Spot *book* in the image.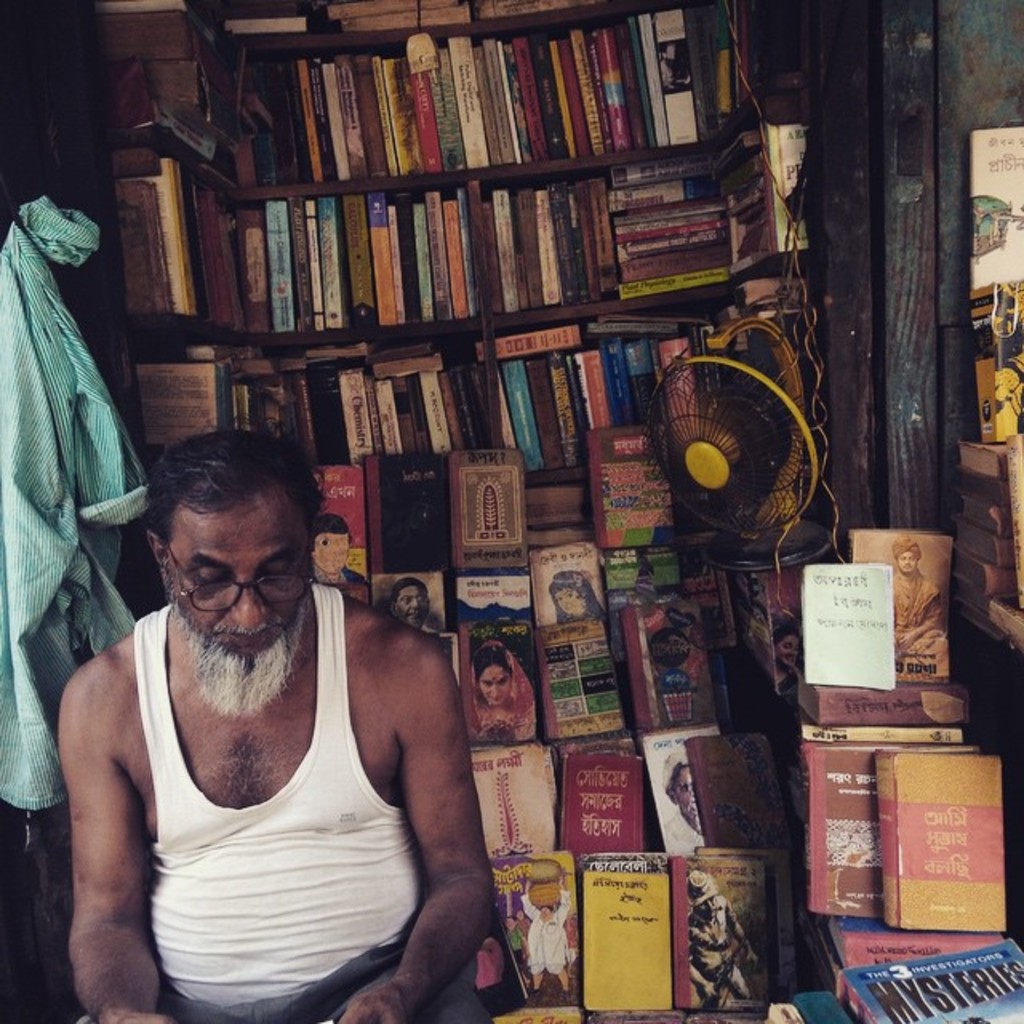
*book* found at bbox=(760, 533, 990, 744).
